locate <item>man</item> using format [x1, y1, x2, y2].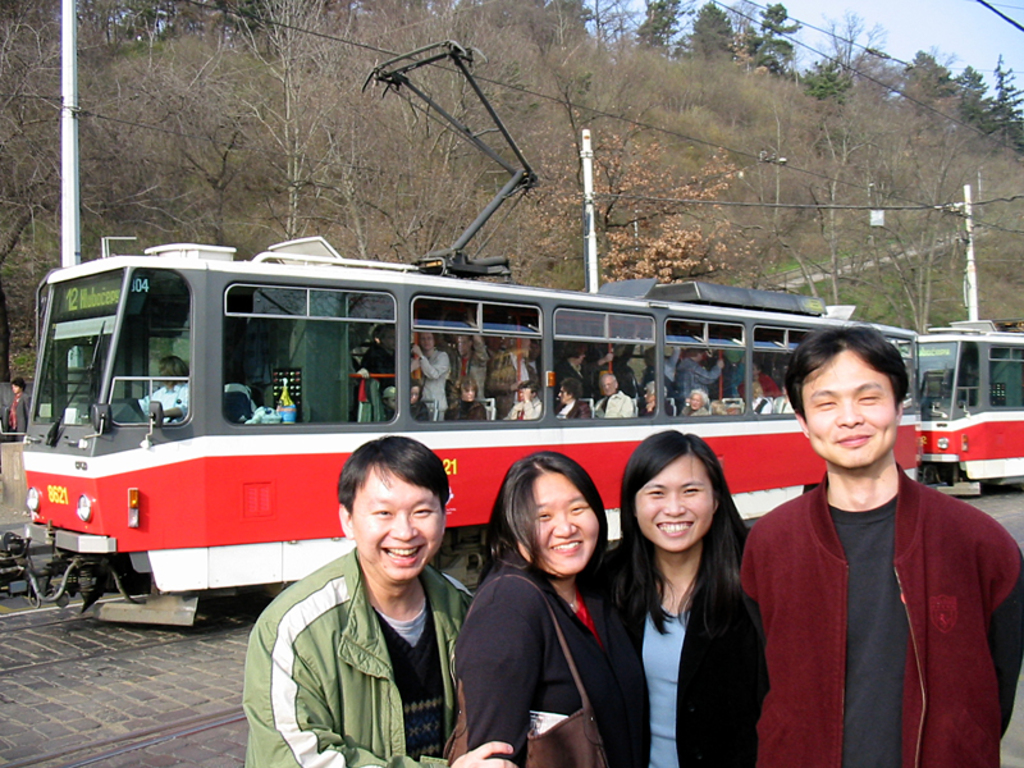
[434, 308, 490, 406].
